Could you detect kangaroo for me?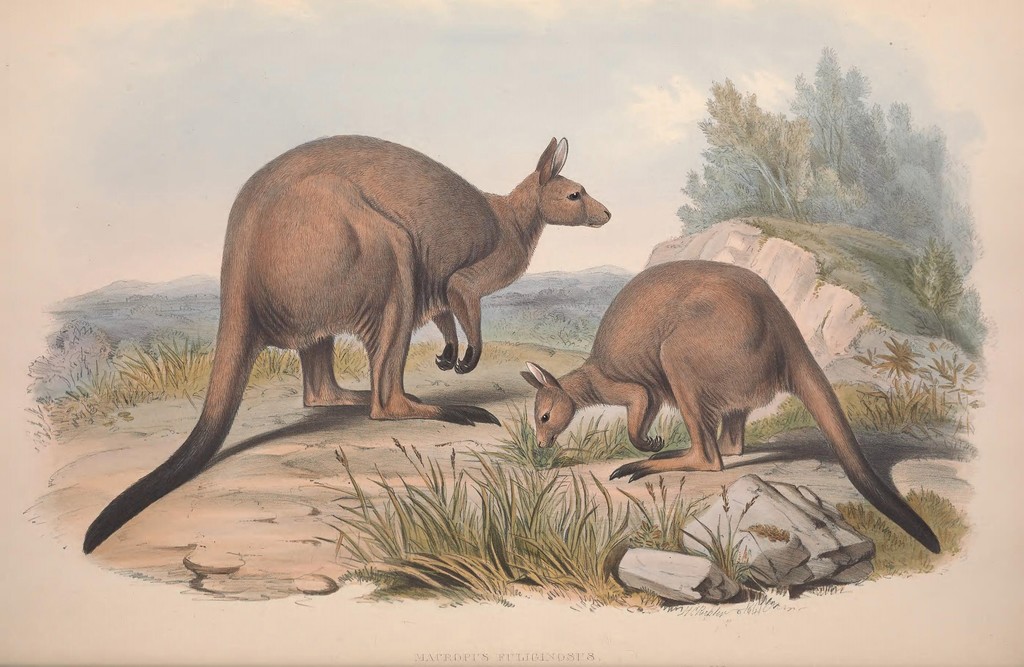
Detection result: select_region(520, 261, 934, 552).
